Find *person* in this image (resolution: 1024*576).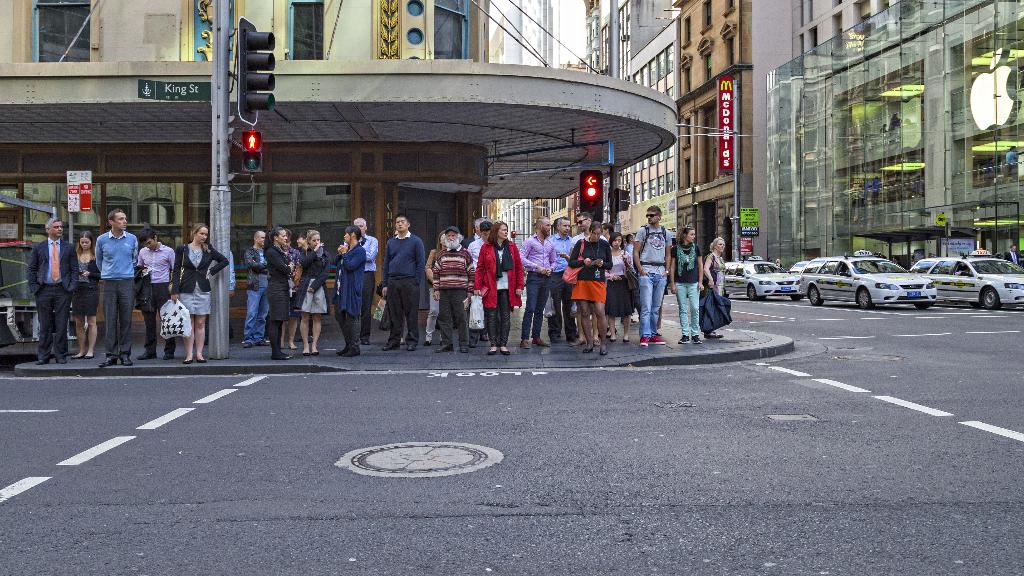
bbox=[27, 215, 79, 369].
